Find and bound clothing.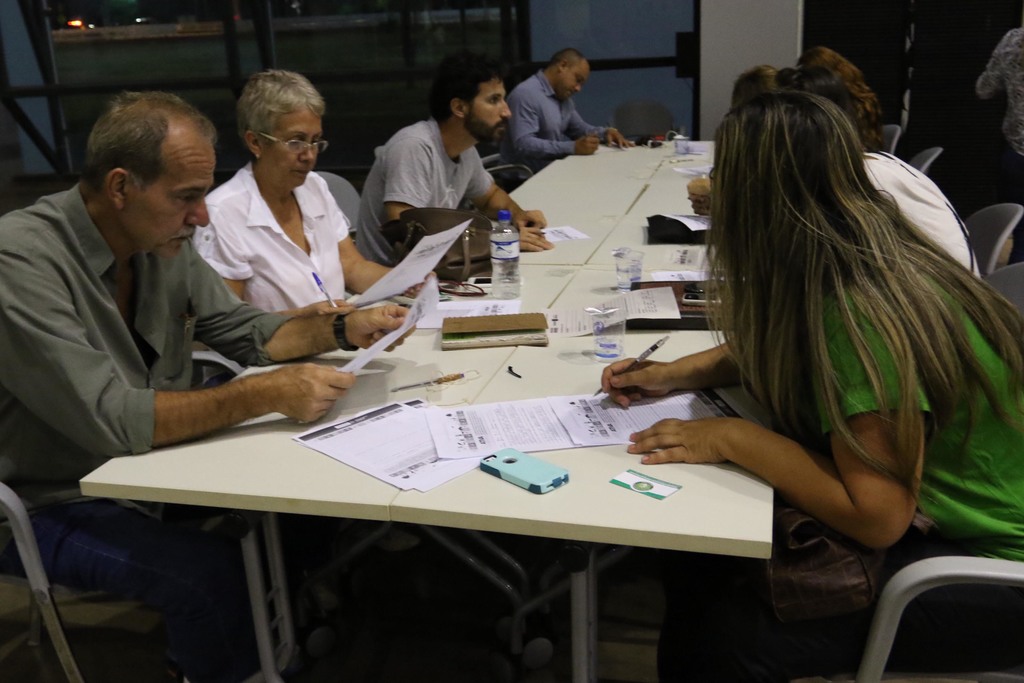
Bound: box=[778, 250, 1023, 682].
